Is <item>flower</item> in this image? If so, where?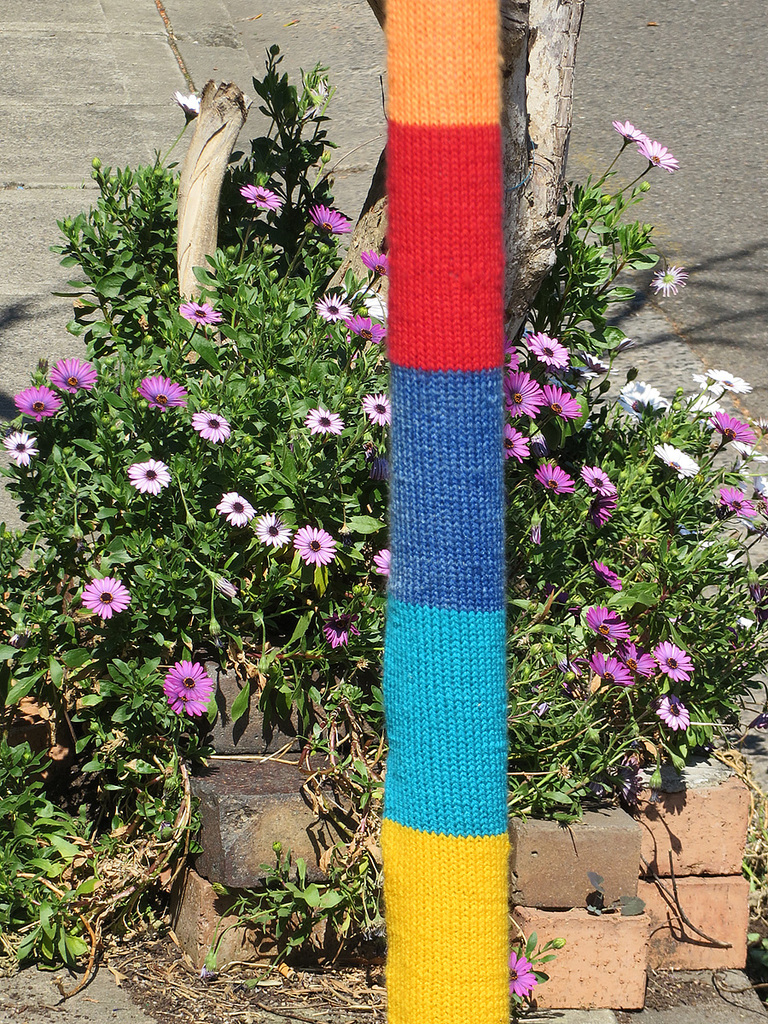
Yes, at [44,358,94,404].
